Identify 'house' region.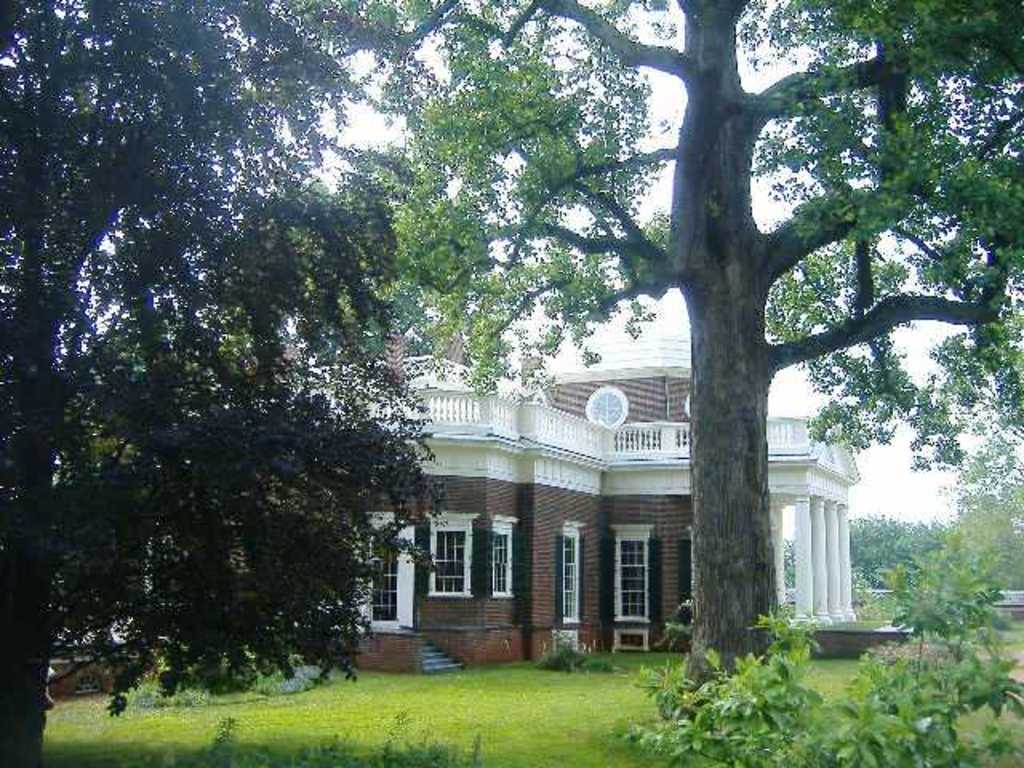
Region: bbox(146, 333, 902, 672).
